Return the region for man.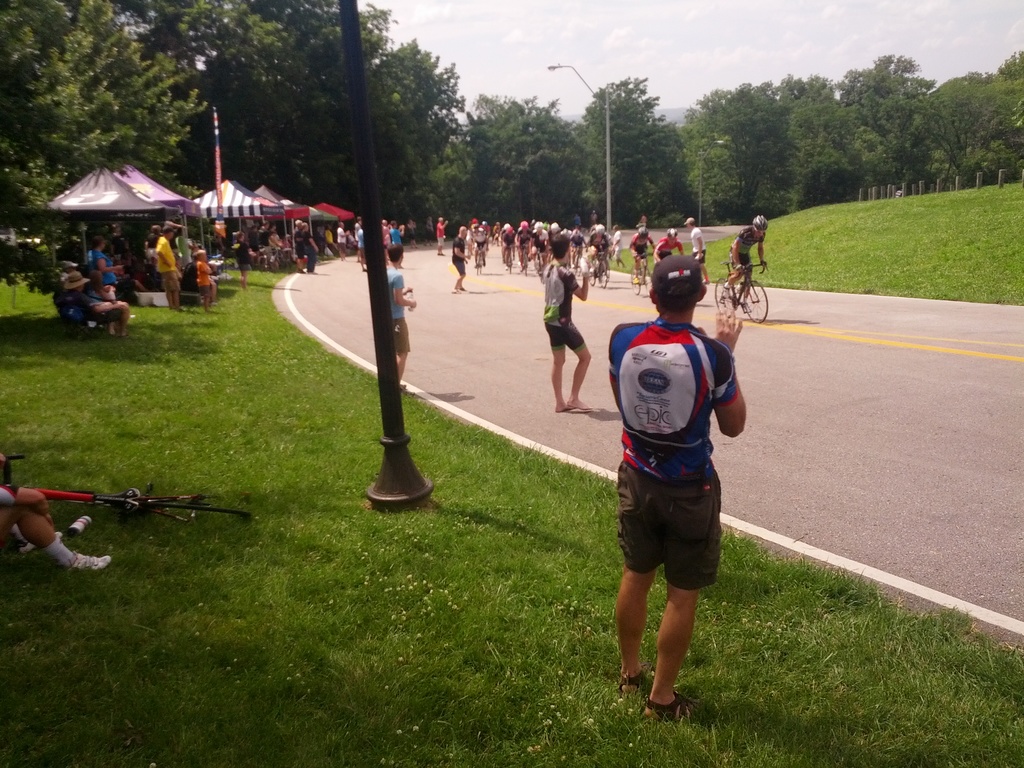
(x1=385, y1=243, x2=422, y2=385).
